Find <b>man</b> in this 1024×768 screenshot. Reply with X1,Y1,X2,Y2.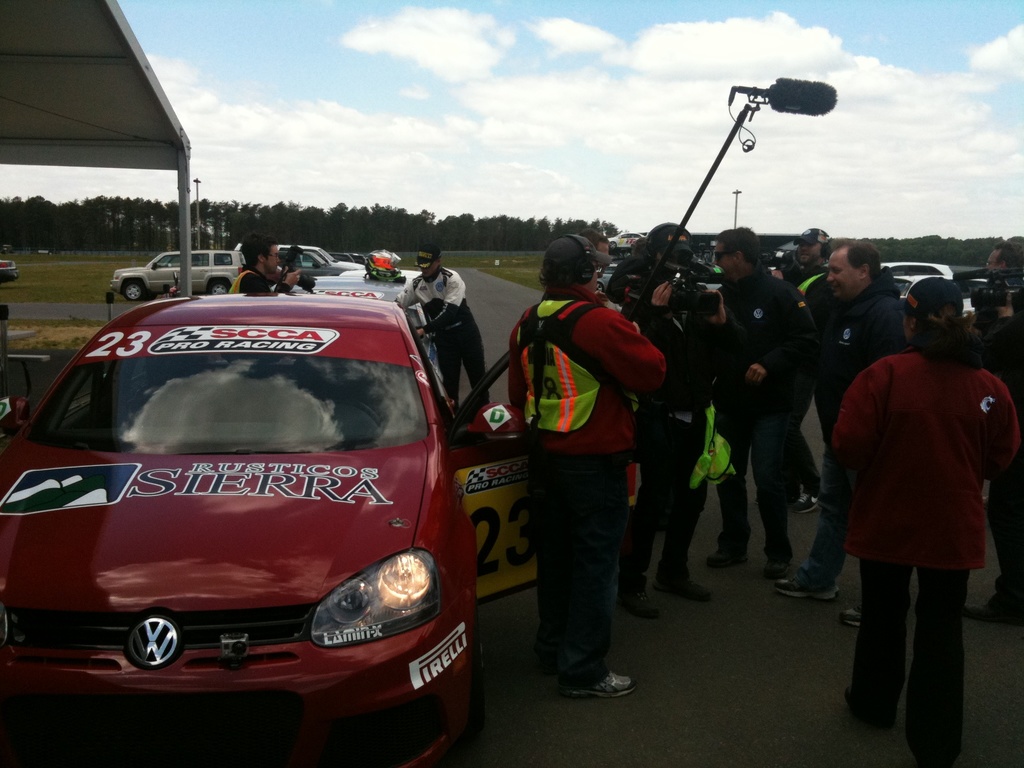
621,221,726,622.
